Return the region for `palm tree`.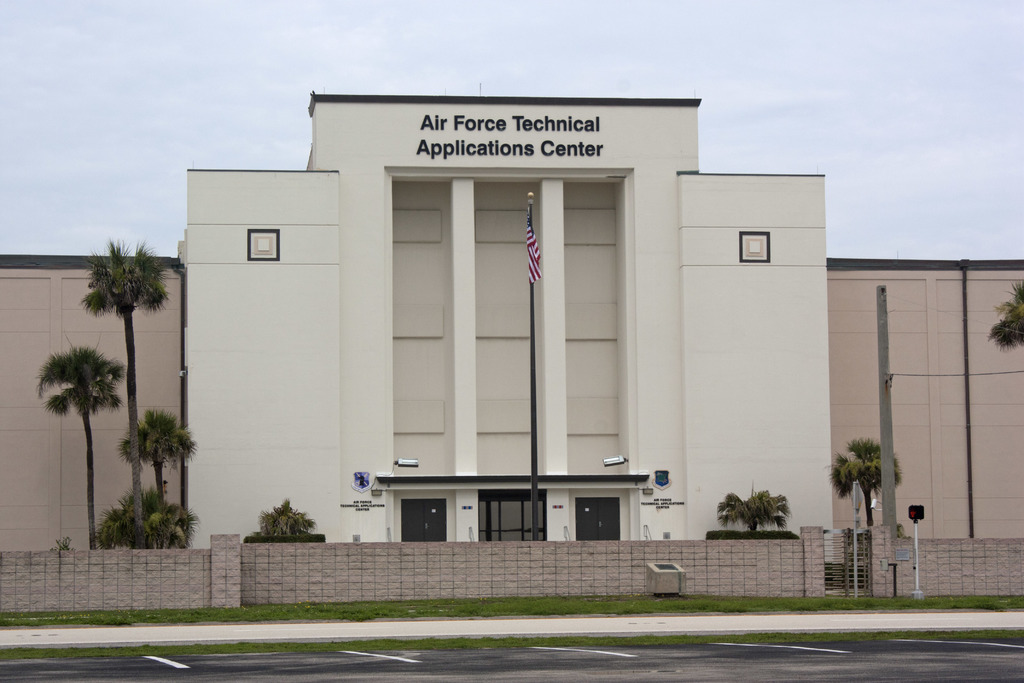
crop(717, 490, 780, 558).
